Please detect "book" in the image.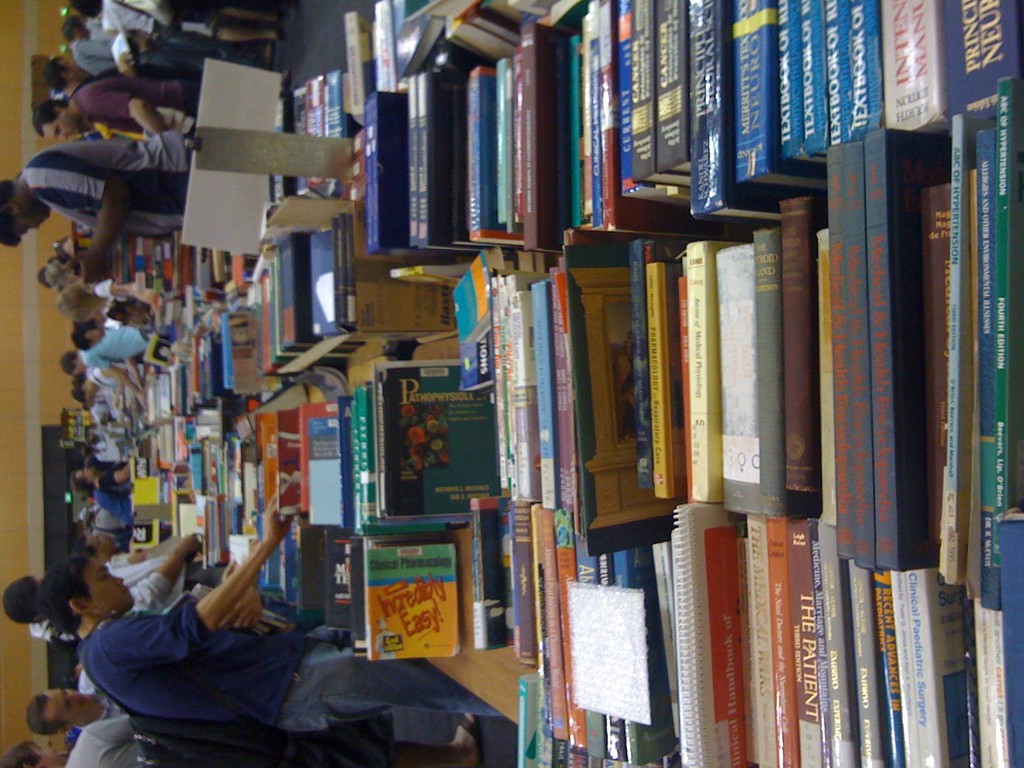
876:127:935:573.
